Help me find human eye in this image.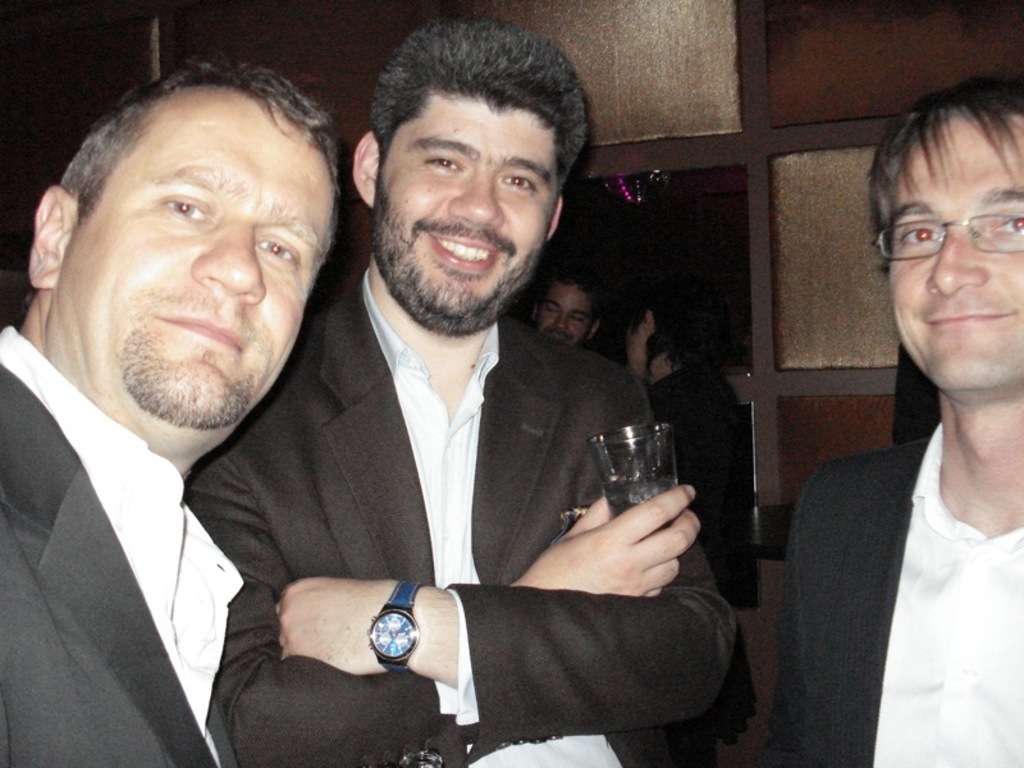
Found it: <region>500, 169, 541, 198</region>.
